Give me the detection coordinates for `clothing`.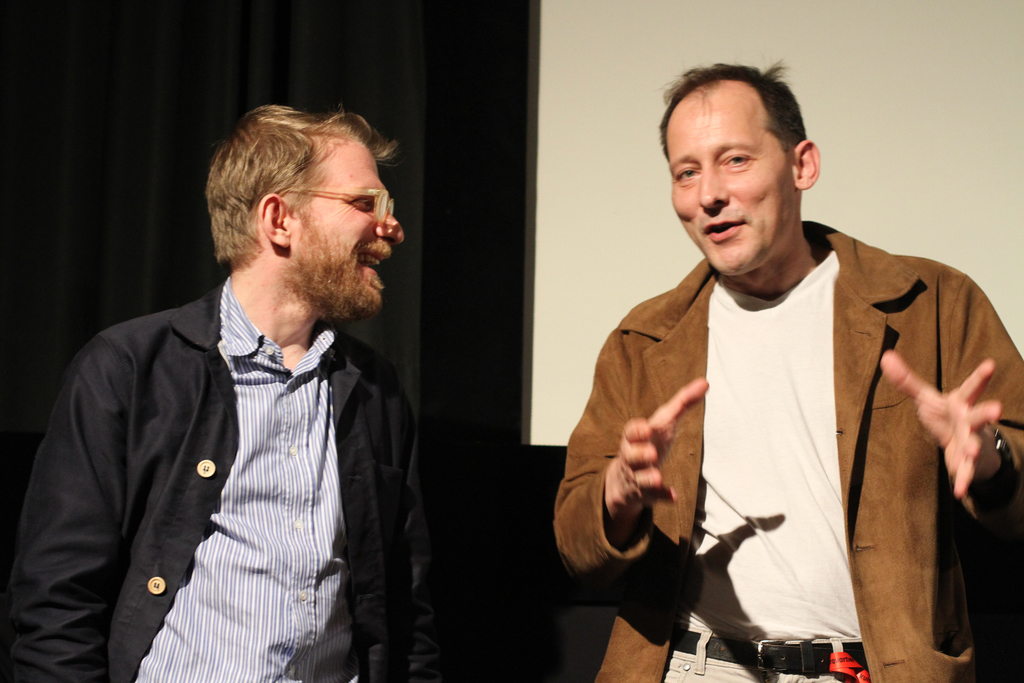
660:623:866:682.
